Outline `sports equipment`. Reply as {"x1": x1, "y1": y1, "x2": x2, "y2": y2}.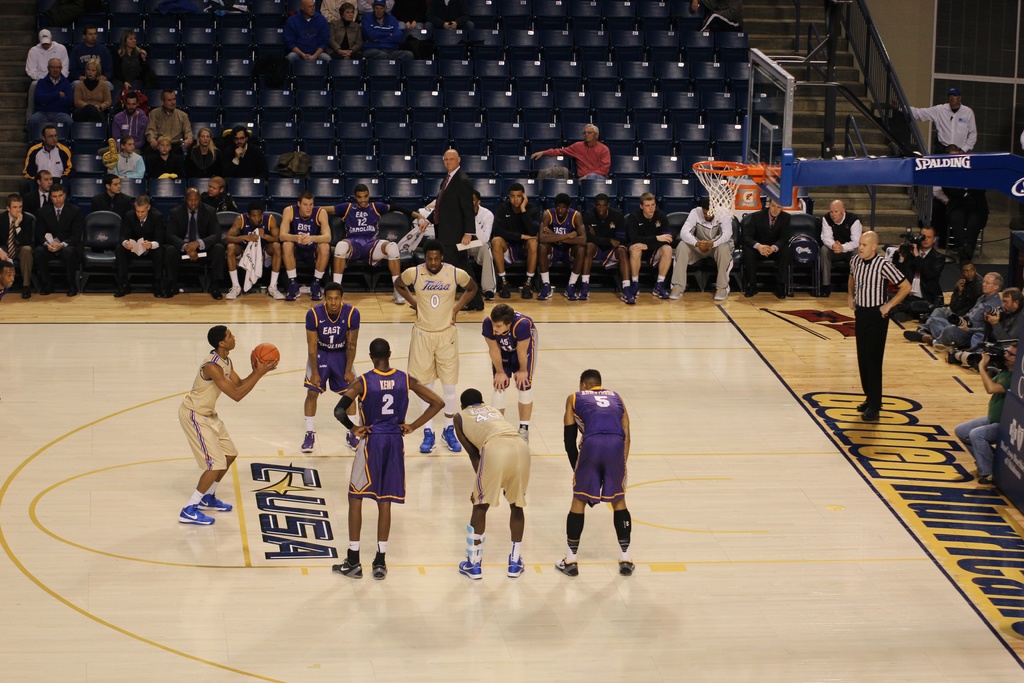
{"x1": 508, "y1": 555, "x2": 525, "y2": 576}.
